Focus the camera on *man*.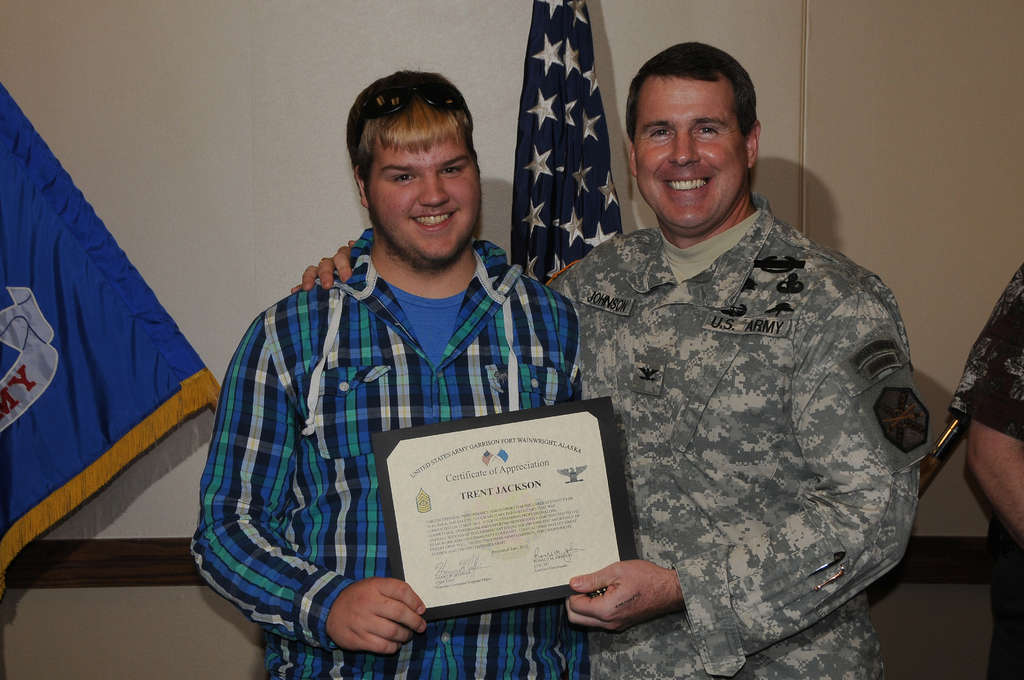
Focus region: box(951, 264, 1023, 679).
